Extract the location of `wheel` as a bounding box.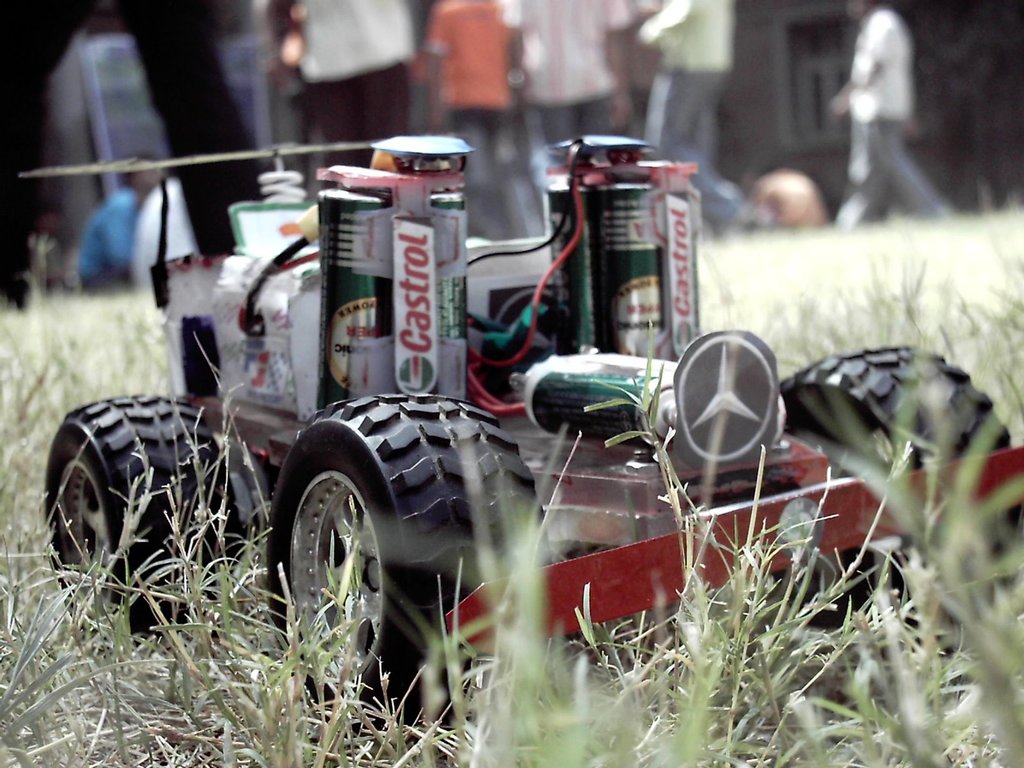
[left=784, top=351, right=1023, bottom=646].
